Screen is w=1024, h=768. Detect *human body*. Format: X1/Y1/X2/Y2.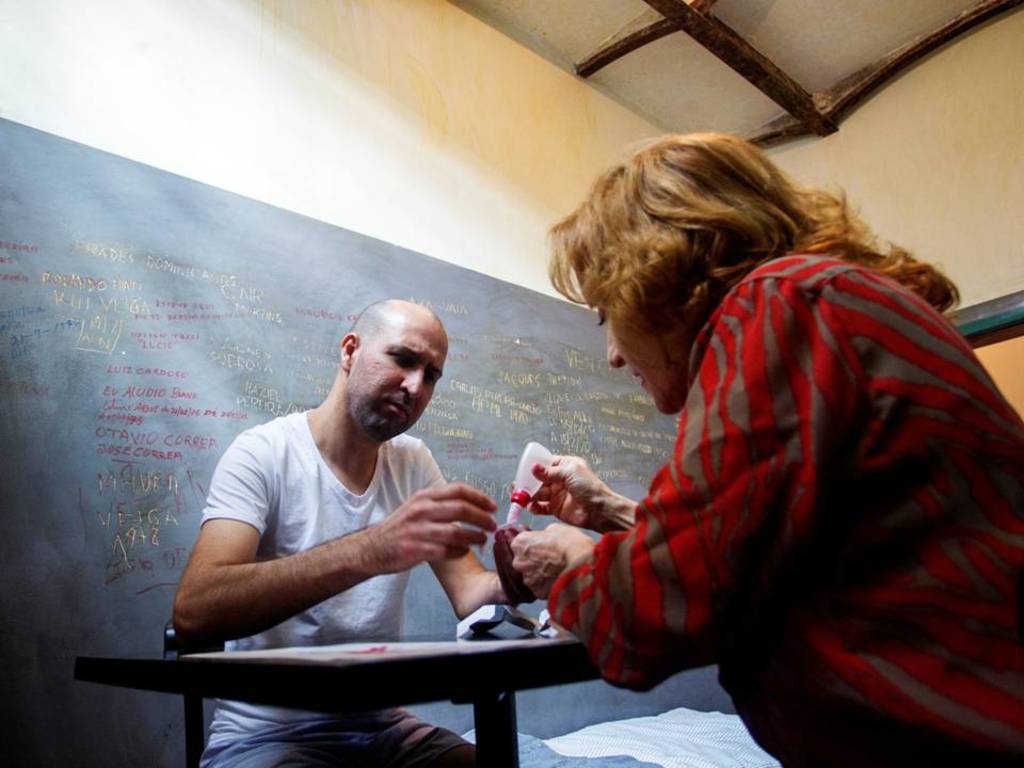
173/293/503/767.
